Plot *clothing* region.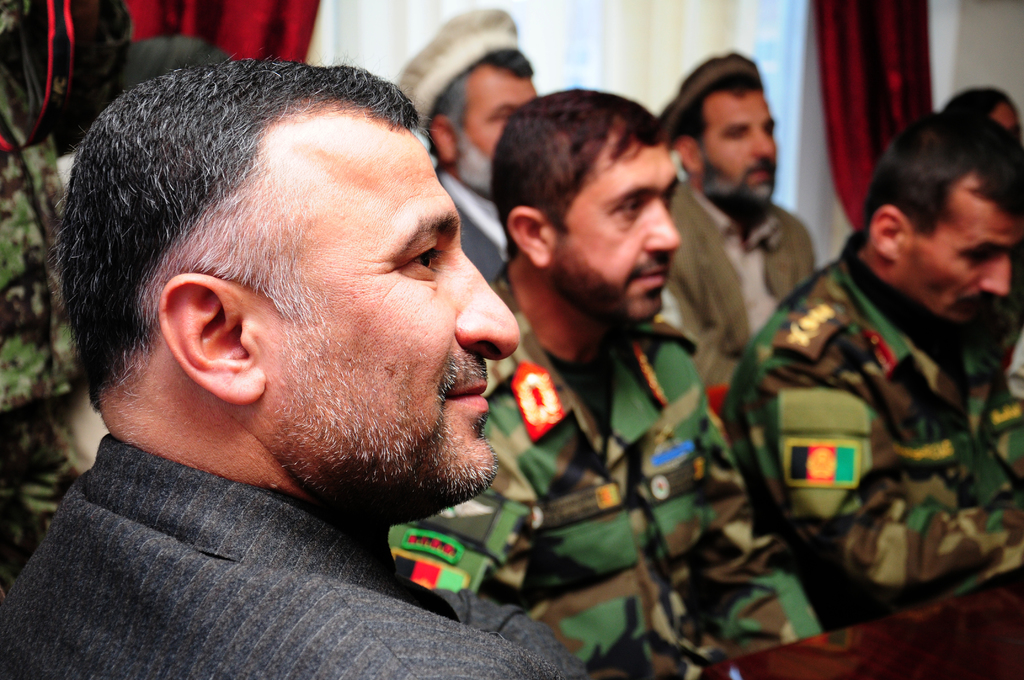
Plotted at bbox=[666, 179, 819, 420].
